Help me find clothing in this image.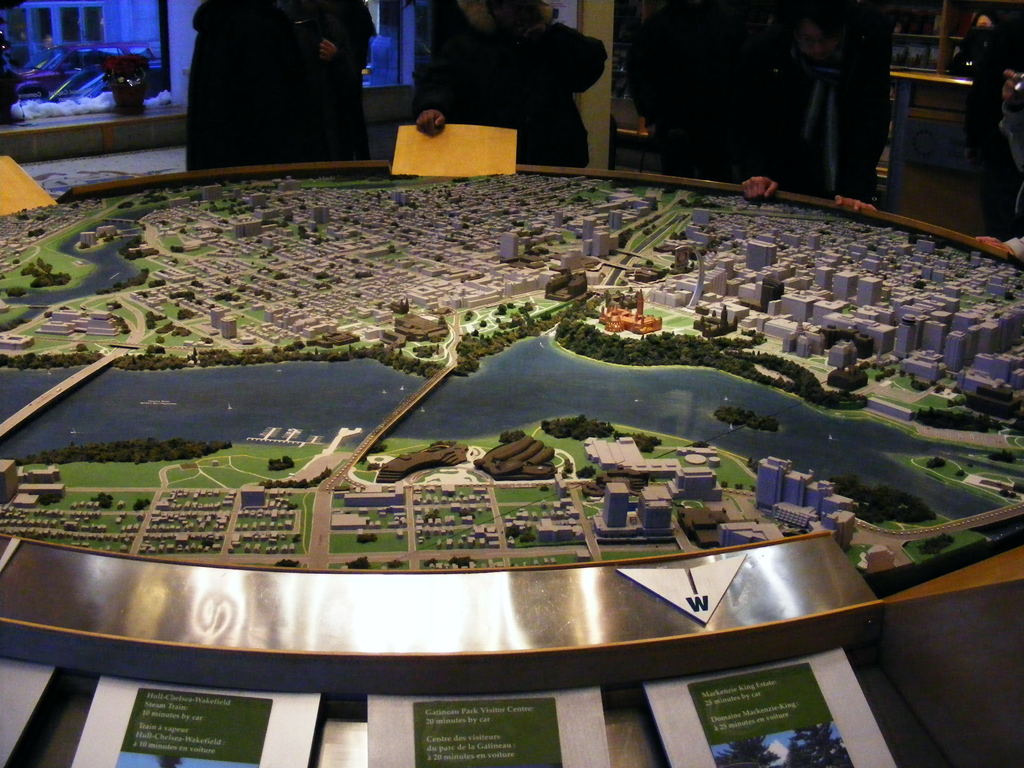
Found it: detection(188, 0, 377, 171).
